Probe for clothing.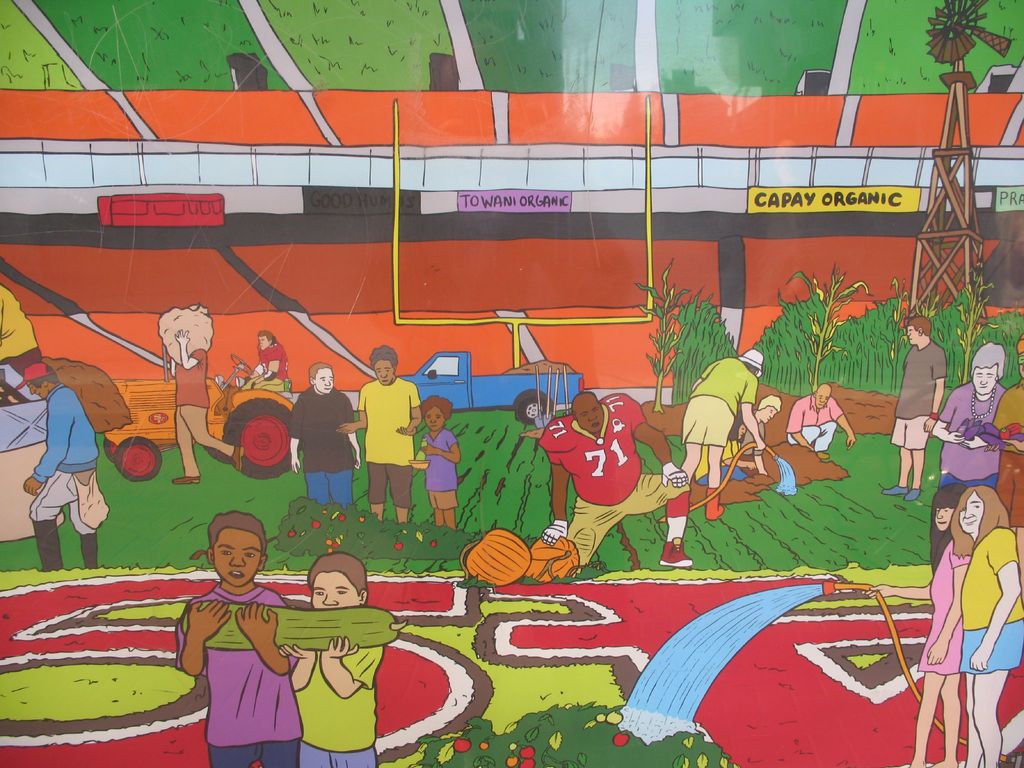
Probe result: region(172, 346, 230, 476).
